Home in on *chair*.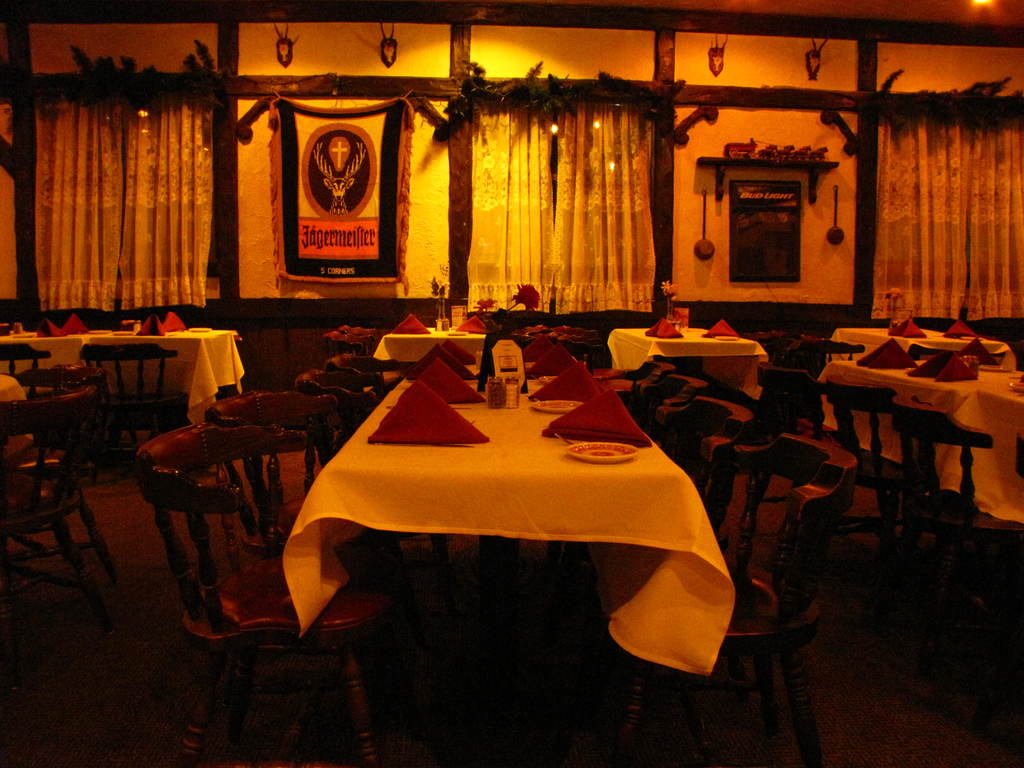
Homed in at (left=650, top=394, right=753, bottom=542).
